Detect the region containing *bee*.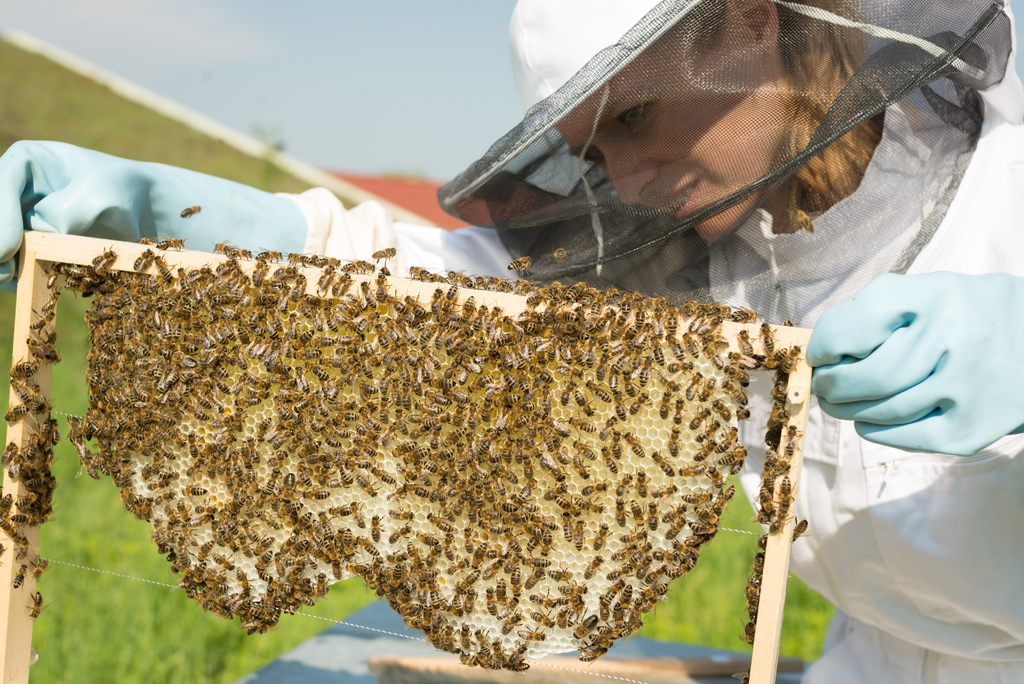
198:541:211:567.
